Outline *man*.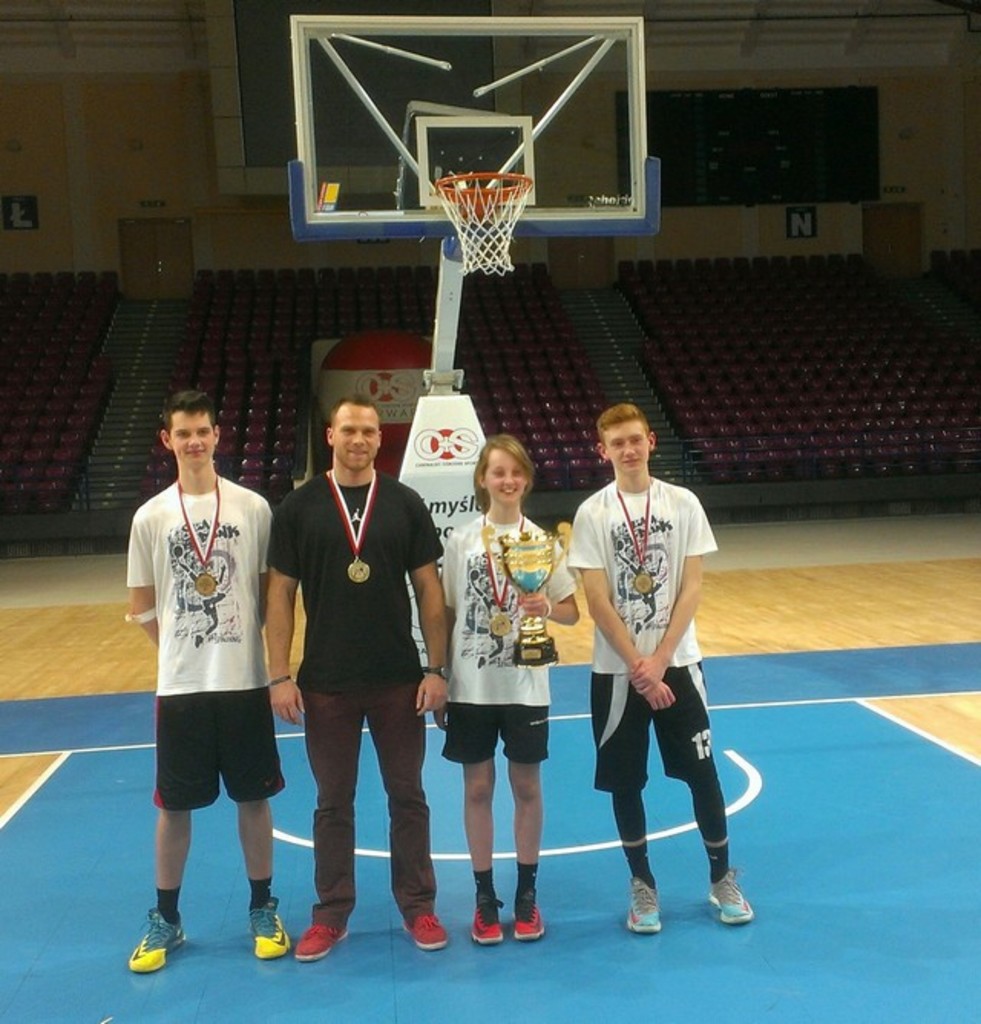
Outline: 564, 403, 753, 926.
